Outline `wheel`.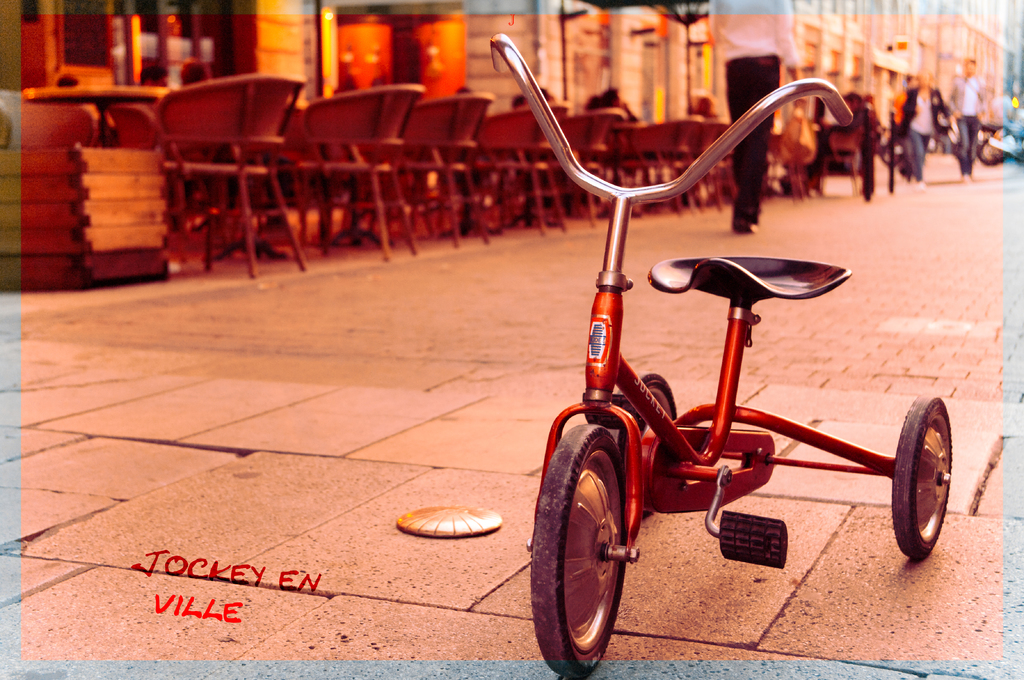
Outline: (left=892, top=393, right=957, bottom=555).
